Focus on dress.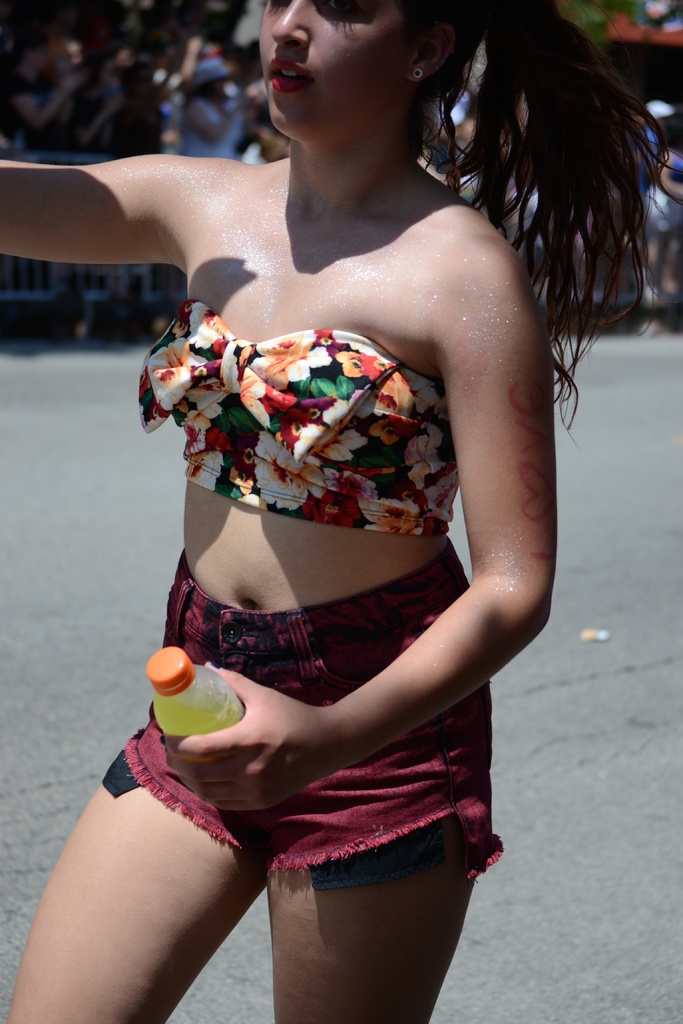
Focused at box=[104, 131, 559, 945].
